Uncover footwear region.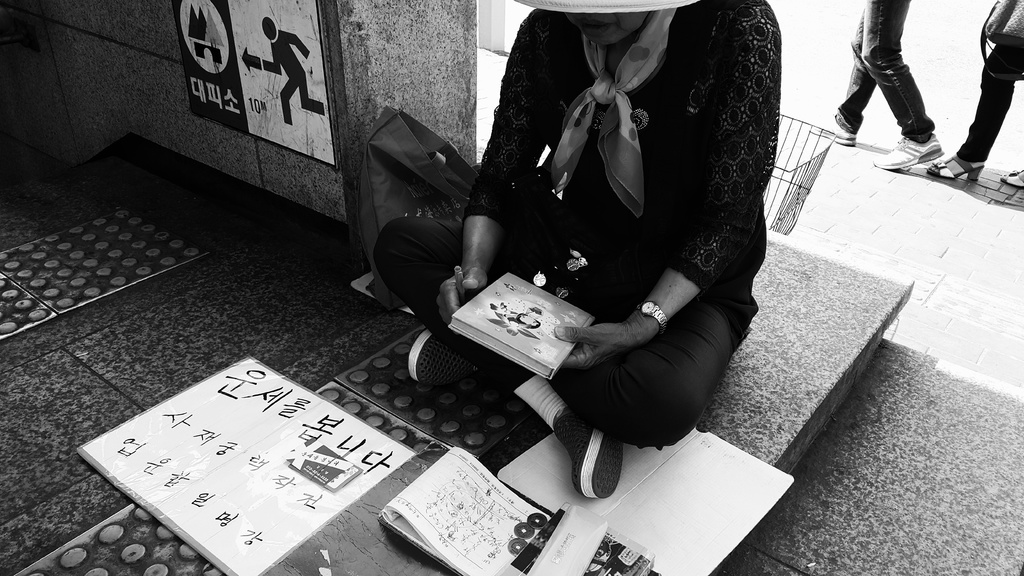
Uncovered: pyautogui.locateOnScreen(1004, 170, 1023, 188).
